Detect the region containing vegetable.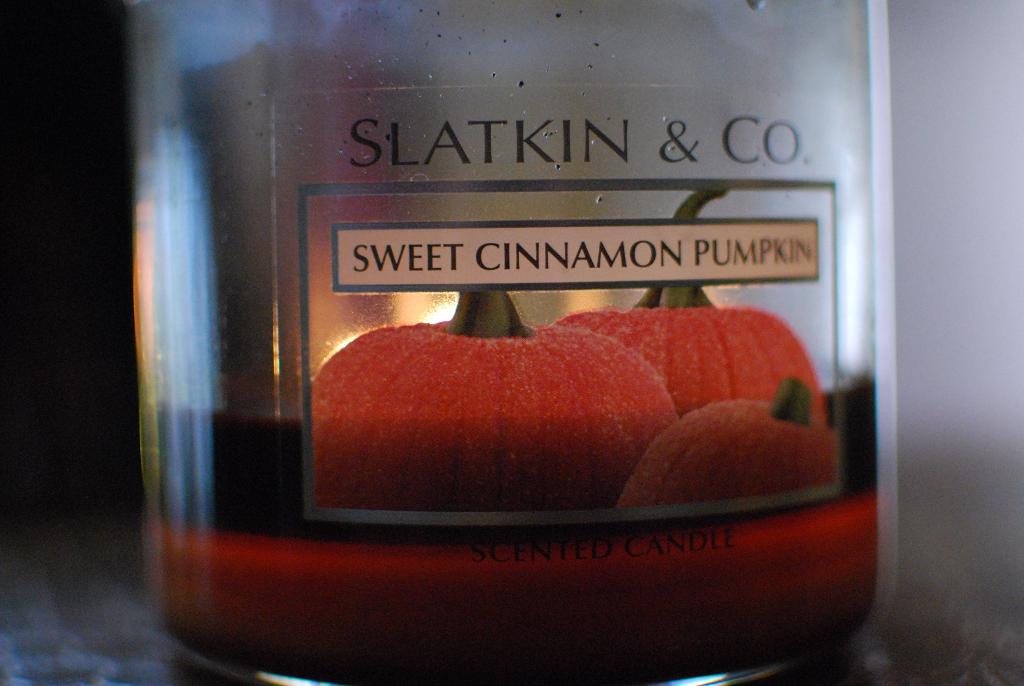
x1=545 y1=183 x2=831 y2=427.
